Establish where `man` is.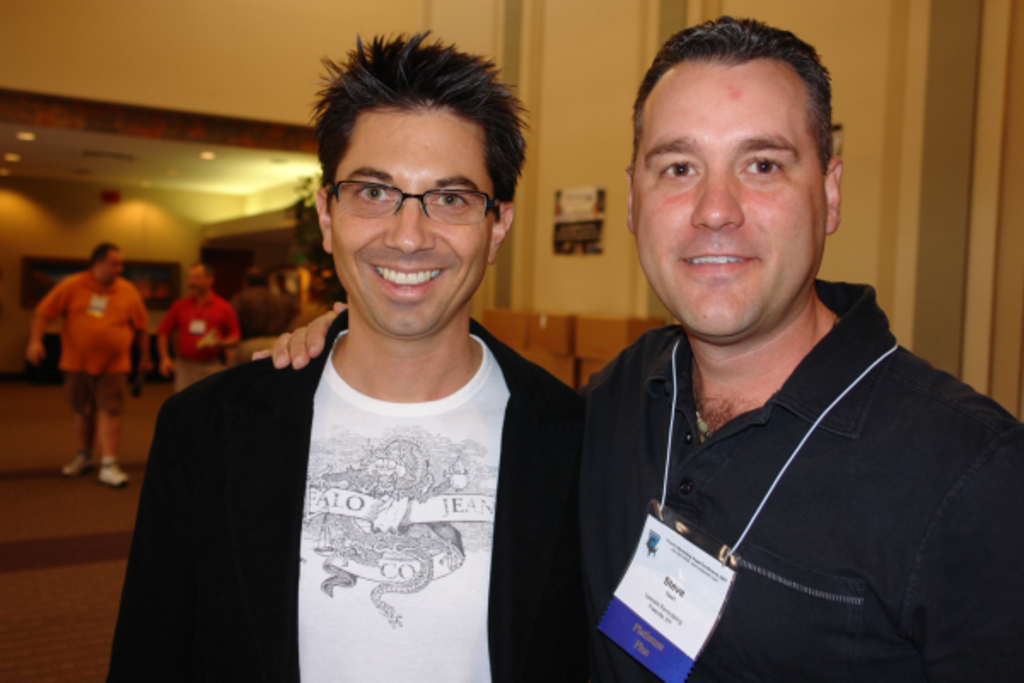
Established at 106, 27, 584, 681.
